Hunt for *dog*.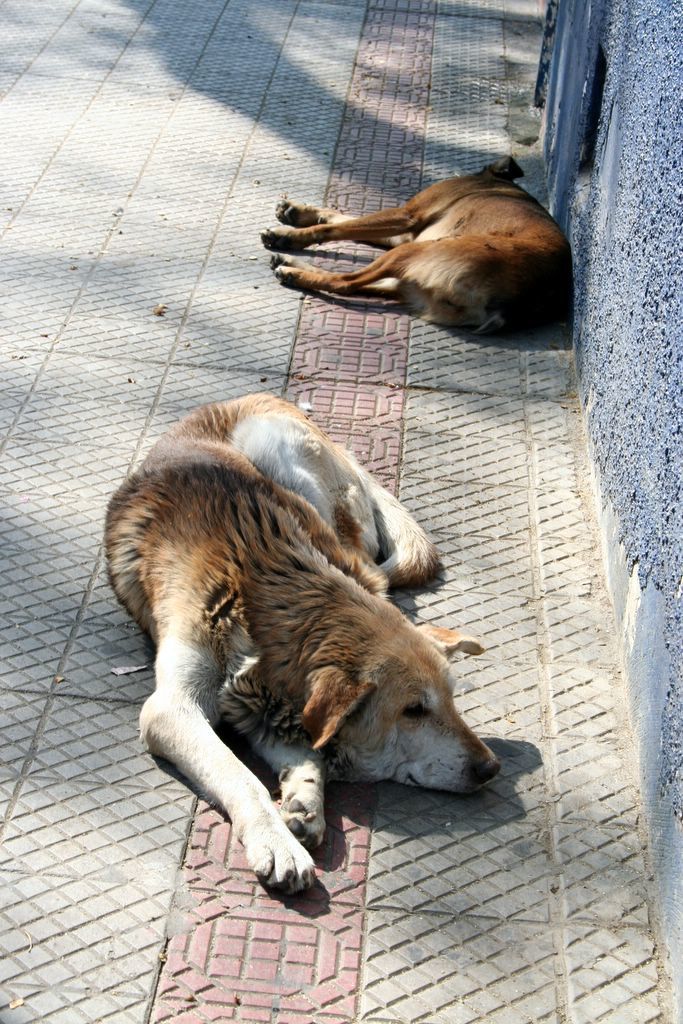
Hunted down at Rect(107, 396, 500, 900).
